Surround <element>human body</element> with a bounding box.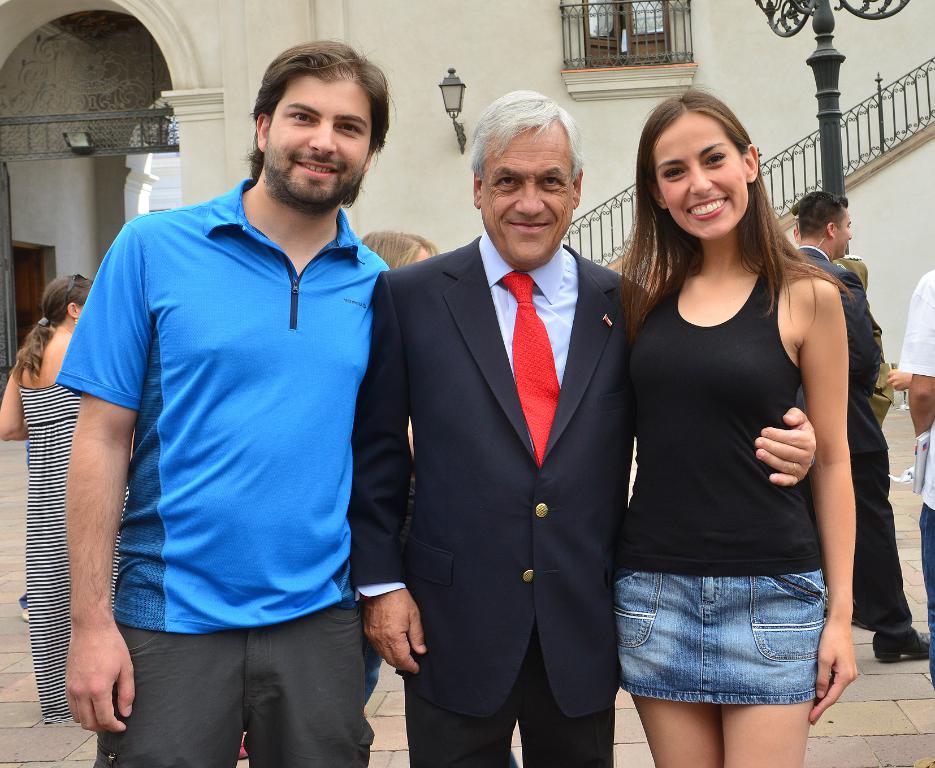
{"left": 787, "top": 179, "right": 926, "bottom": 656}.
